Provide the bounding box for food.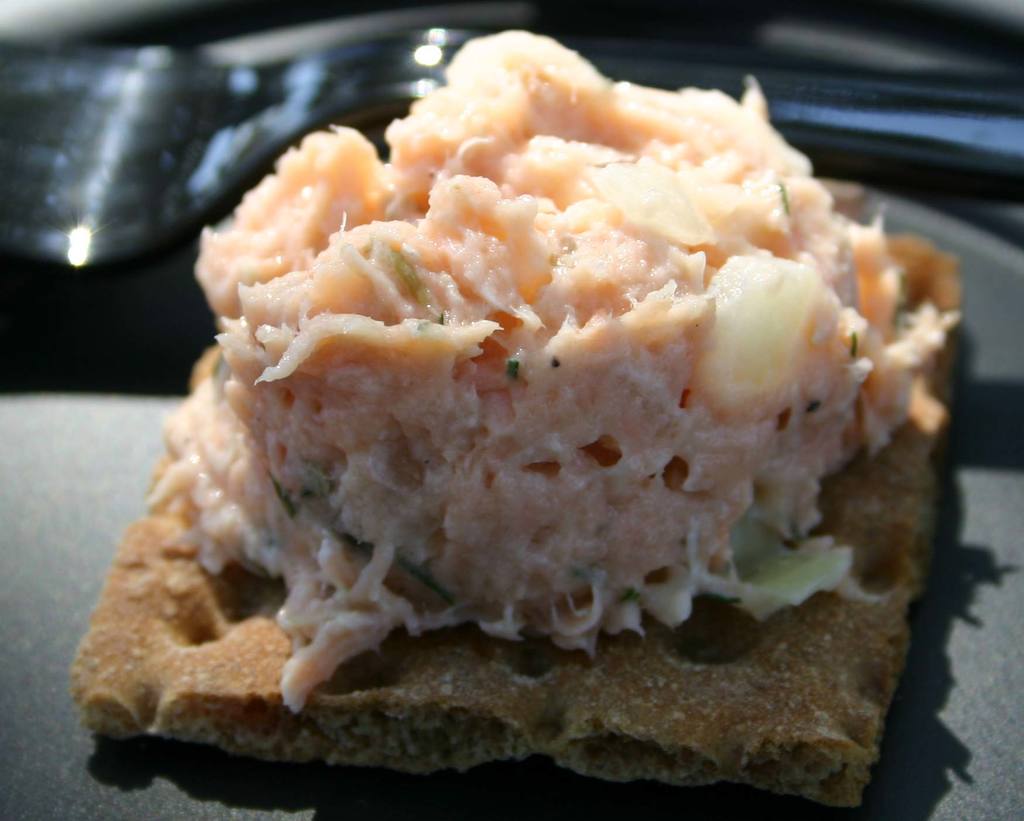
129:38:972:786.
